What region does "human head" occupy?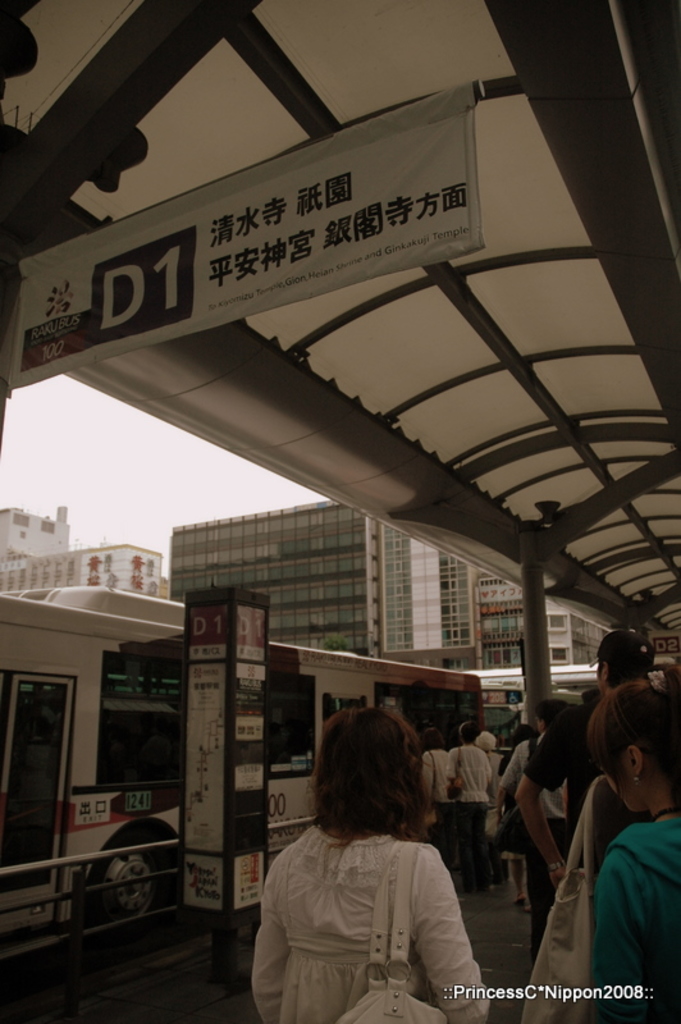
x1=584, y1=668, x2=680, y2=813.
